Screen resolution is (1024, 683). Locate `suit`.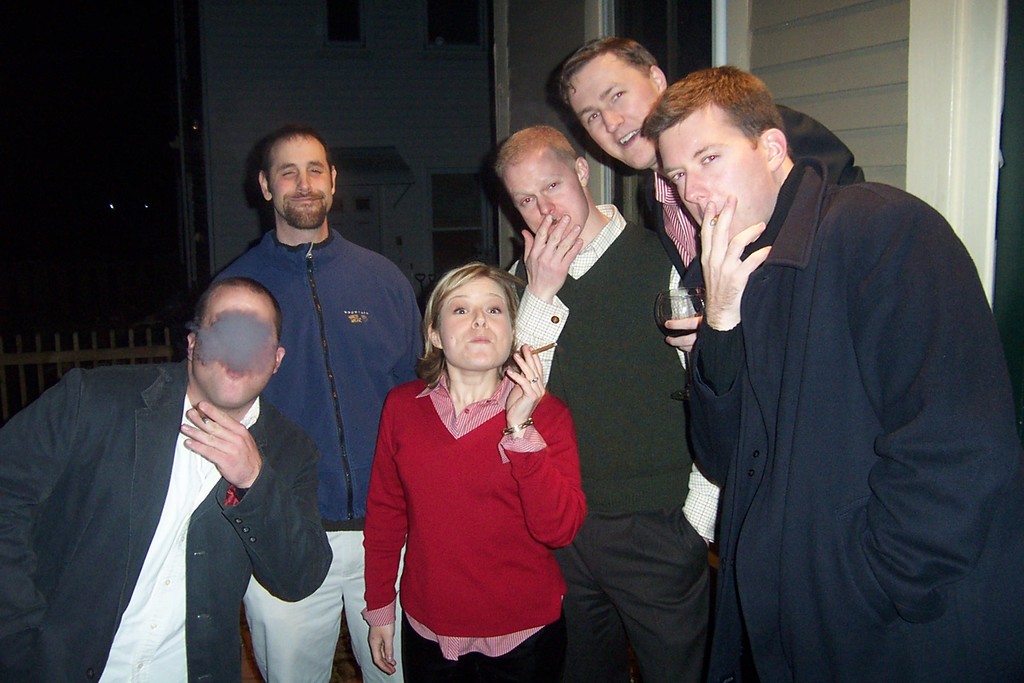
bbox=[0, 350, 332, 682].
